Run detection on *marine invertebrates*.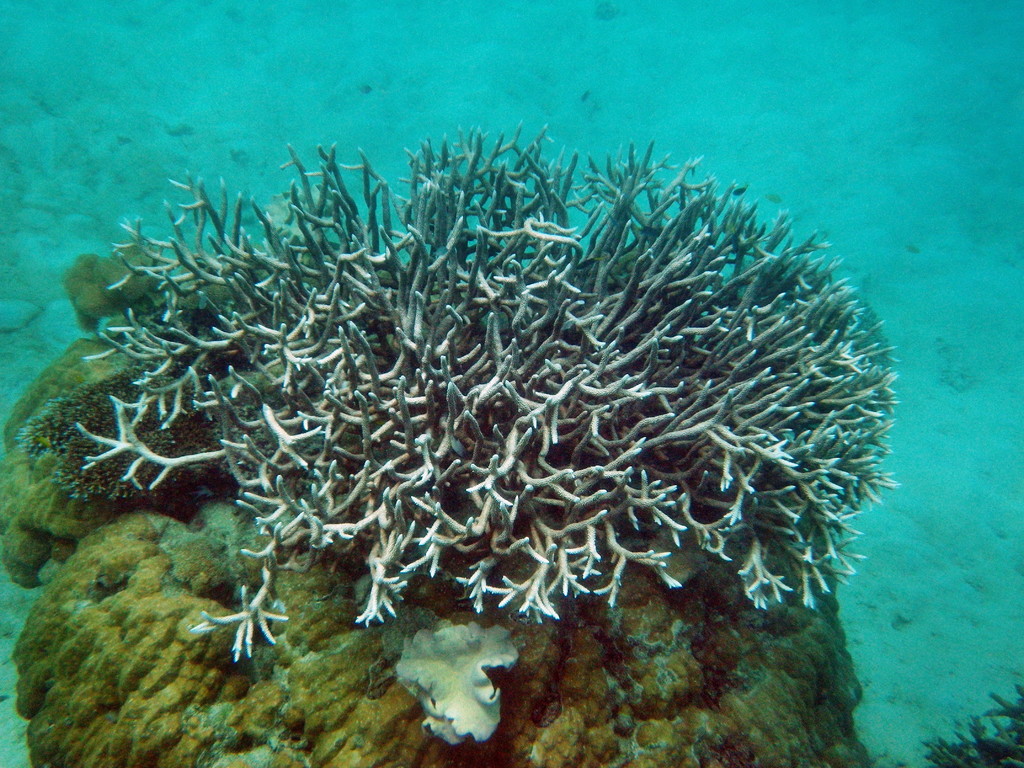
Result: 61 125 910 697.
